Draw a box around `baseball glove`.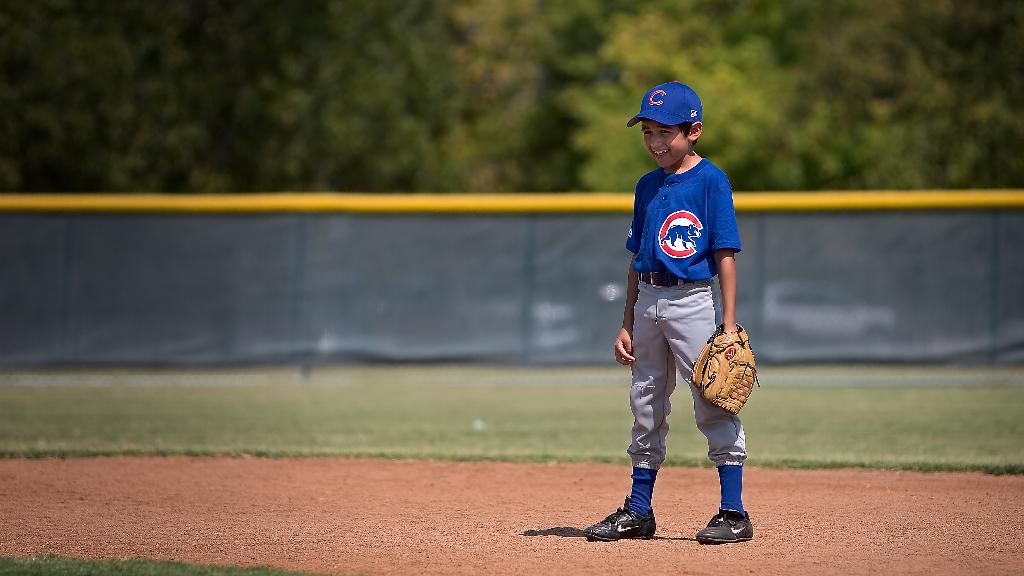
x1=689, y1=322, x2=762, y2=414.
